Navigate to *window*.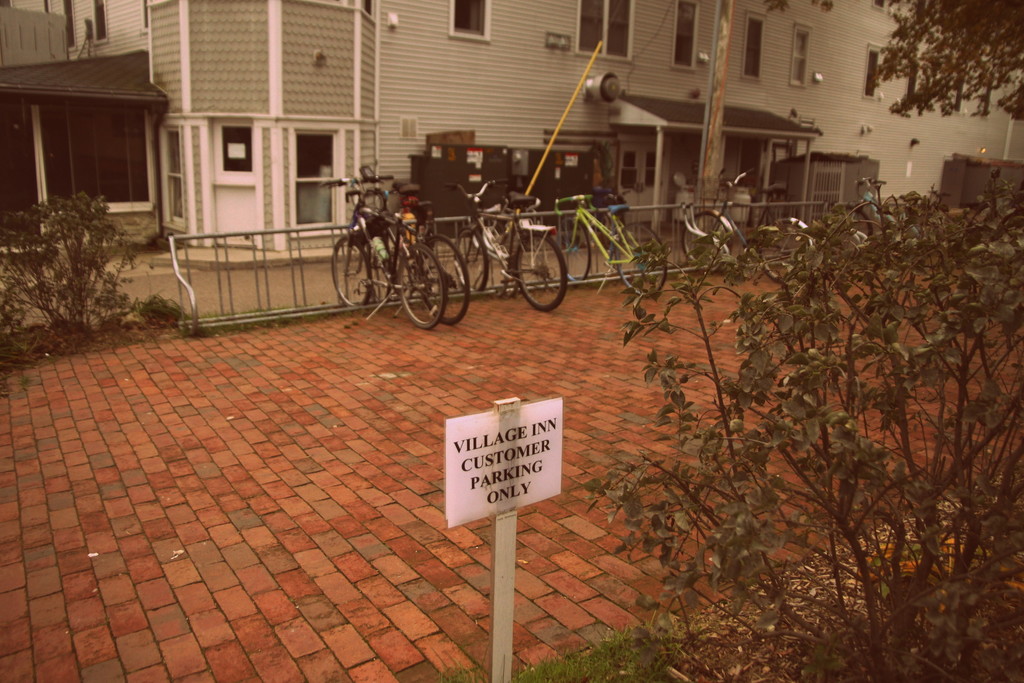
Navigation target: 674:0:704:72.
